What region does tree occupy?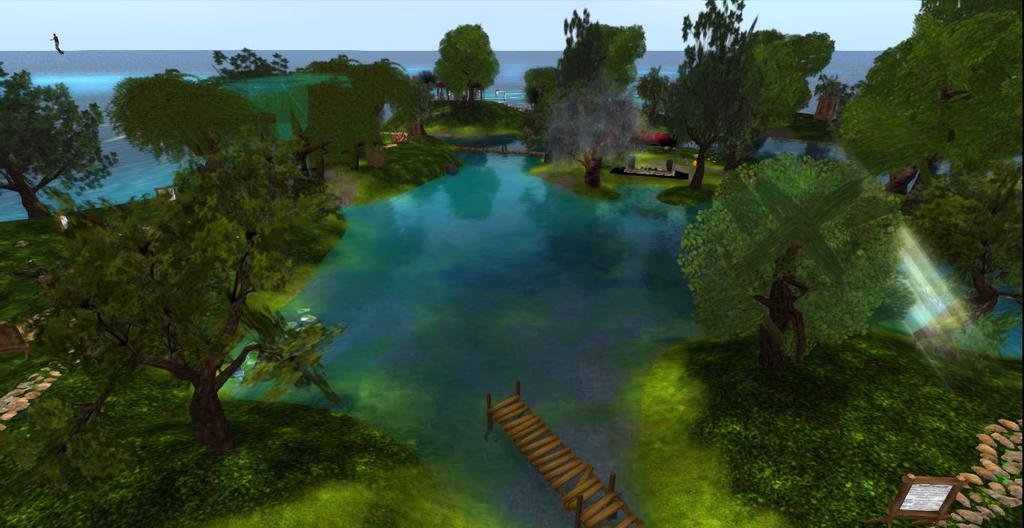
bbox=(668, 0, 760, 190).
